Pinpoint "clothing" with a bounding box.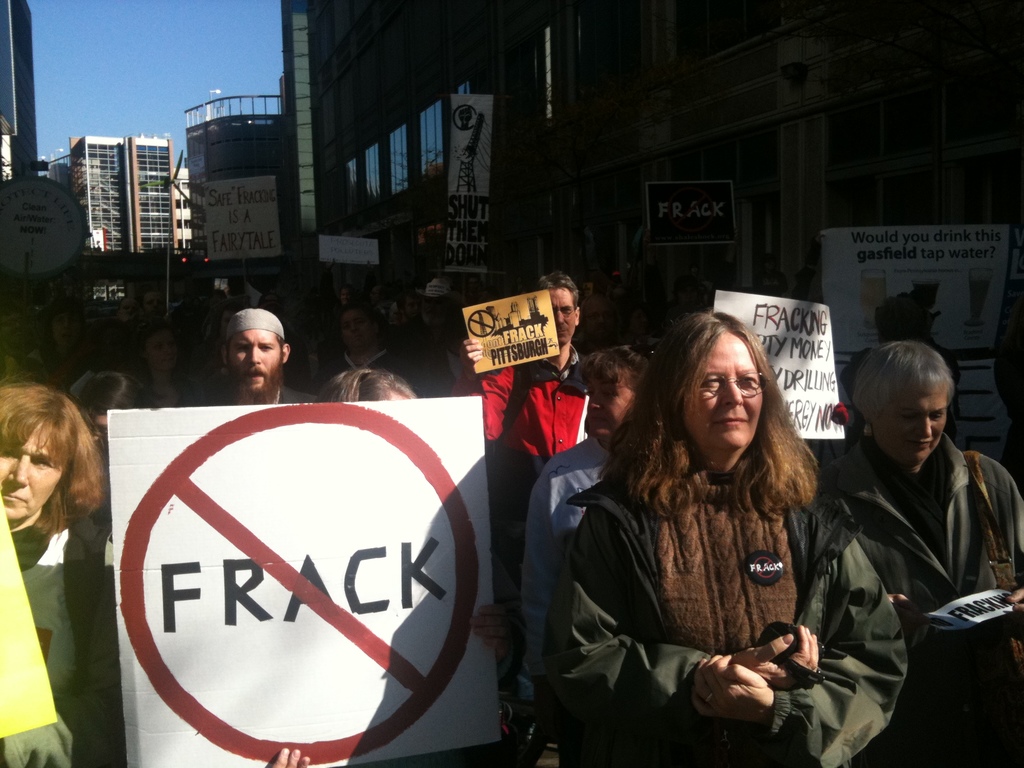
l=817, t=437, r=1023, b=764.
